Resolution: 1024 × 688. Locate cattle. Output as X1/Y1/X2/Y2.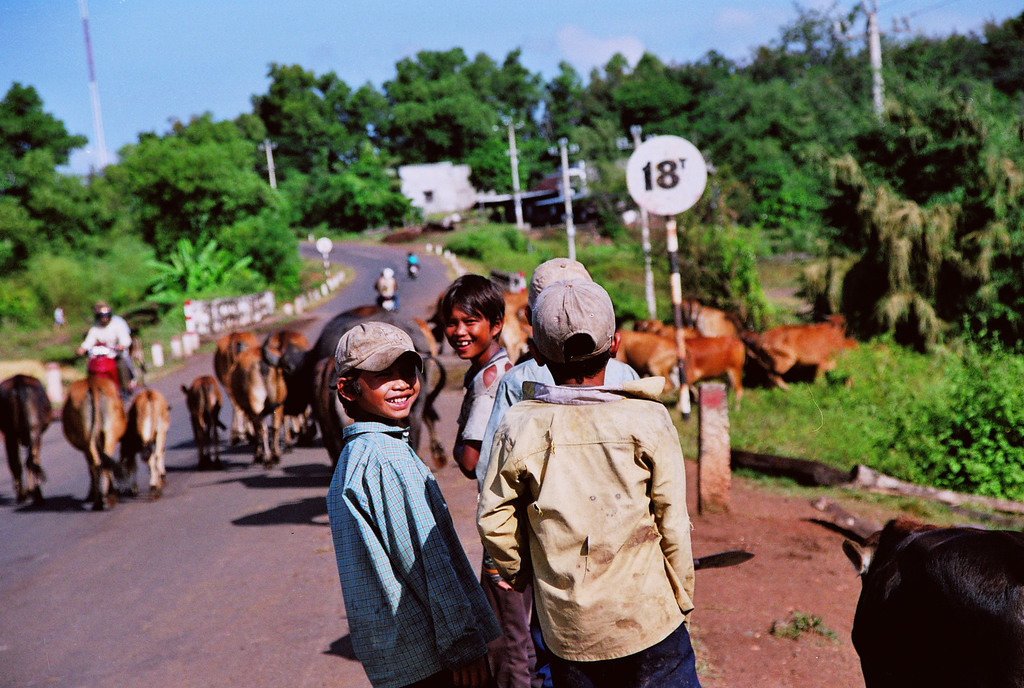
65/370/125/505.
